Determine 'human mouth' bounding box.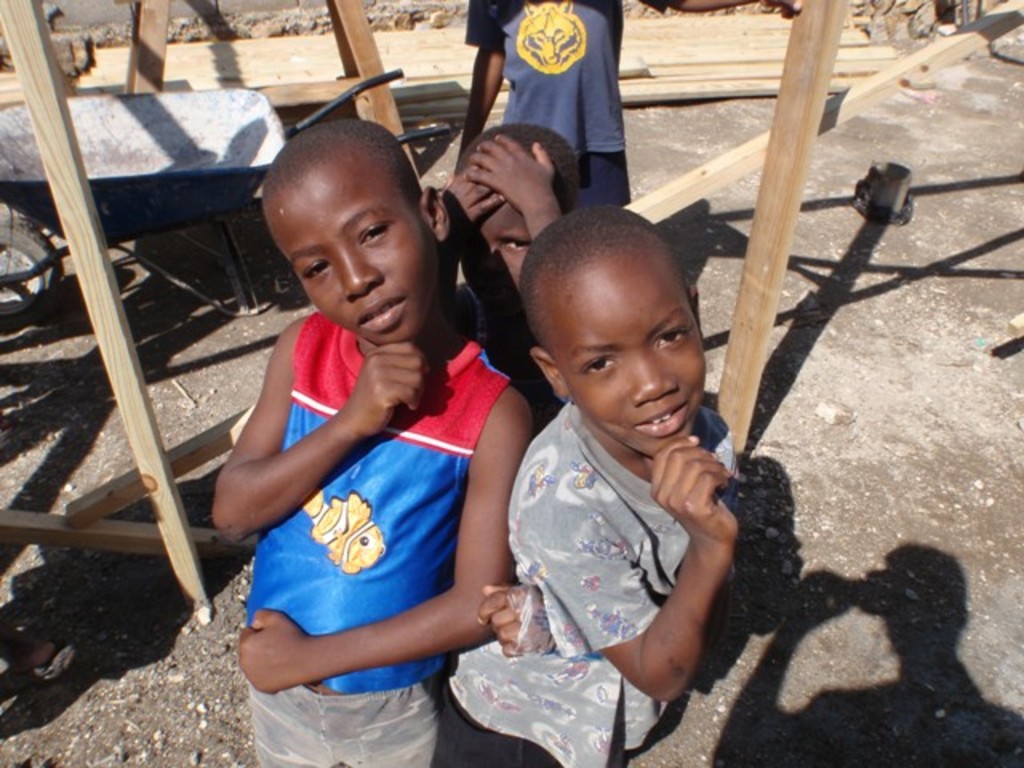
Determined: pyautogui.locateOnScreen(358, 299, 408, 333).
